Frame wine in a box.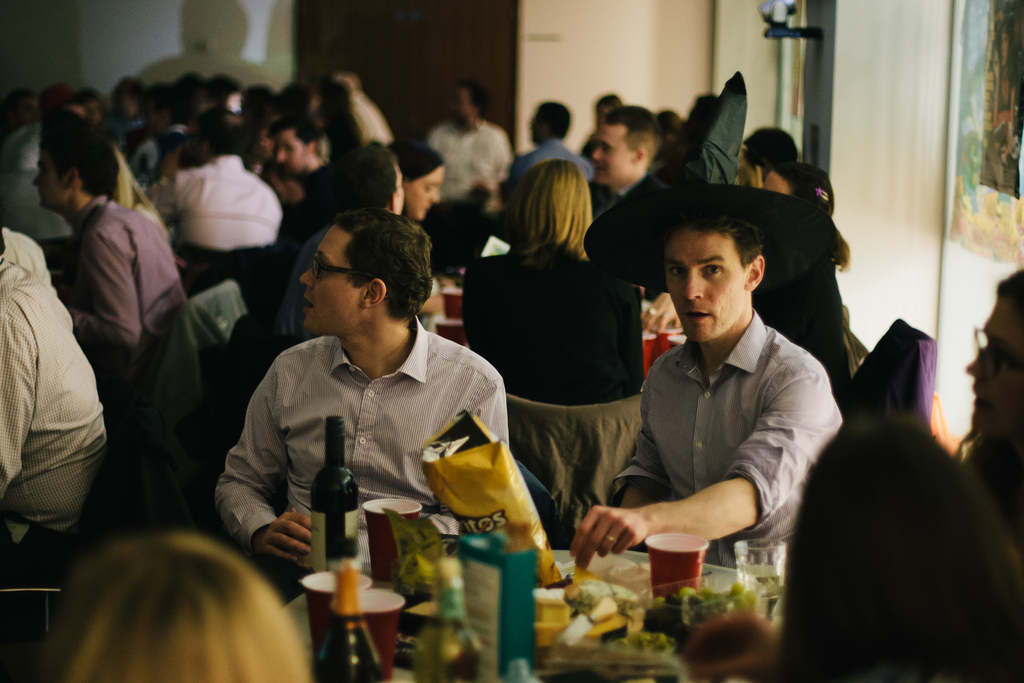
x1=303, y1=555, x2=383, y2=682.
